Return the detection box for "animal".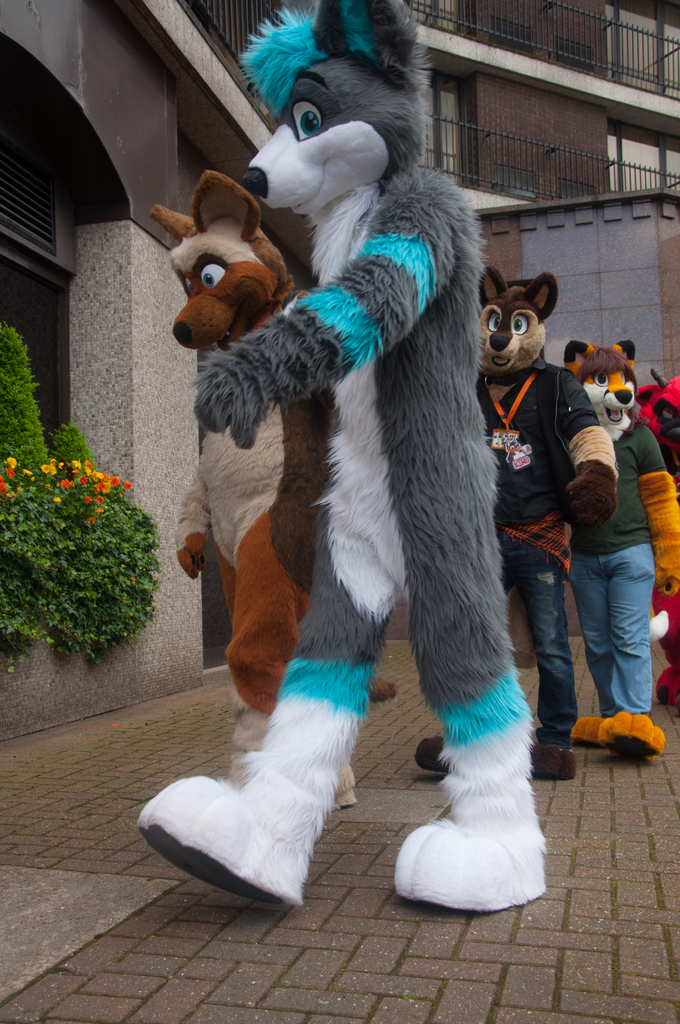
[left=140, top=3, right=552, bottom=916].
